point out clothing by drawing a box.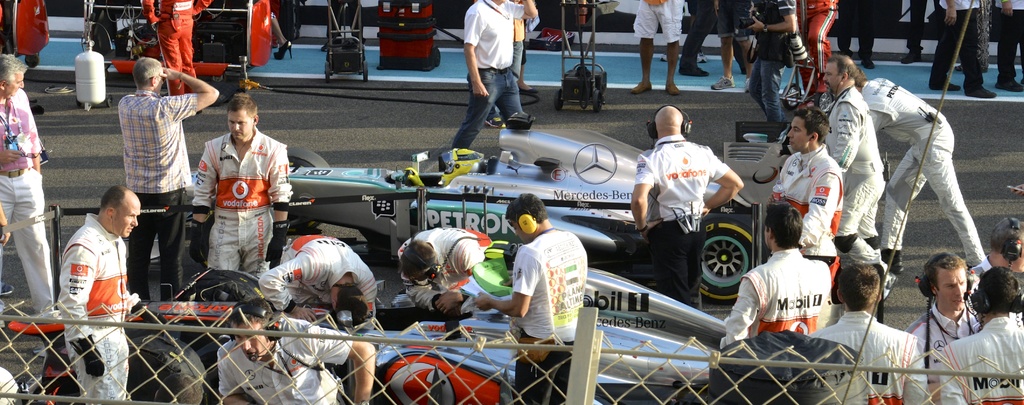
box(723, 252, 835, 353).
